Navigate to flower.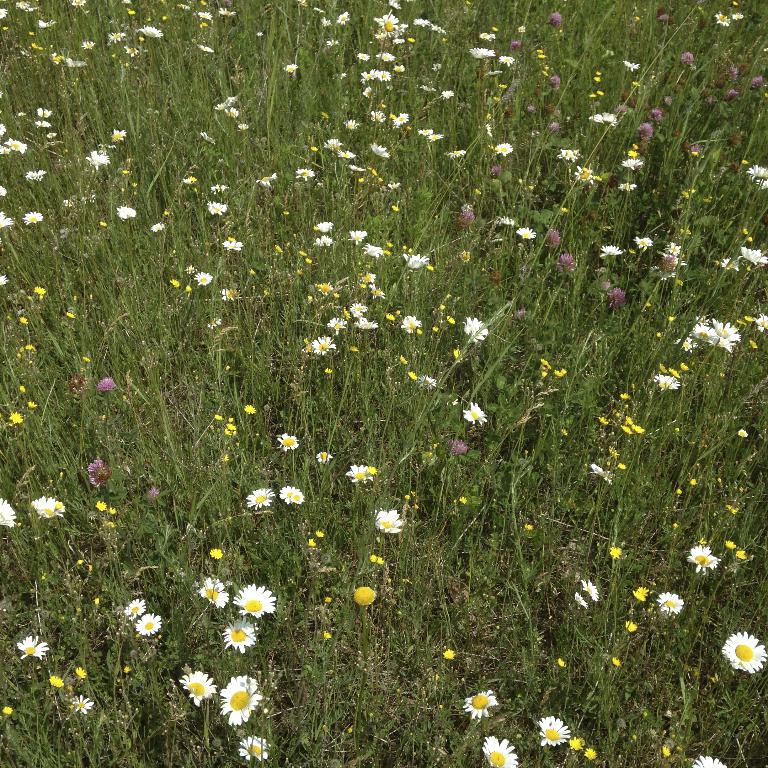
Navigation target: box(633, 81, 640, 87).
